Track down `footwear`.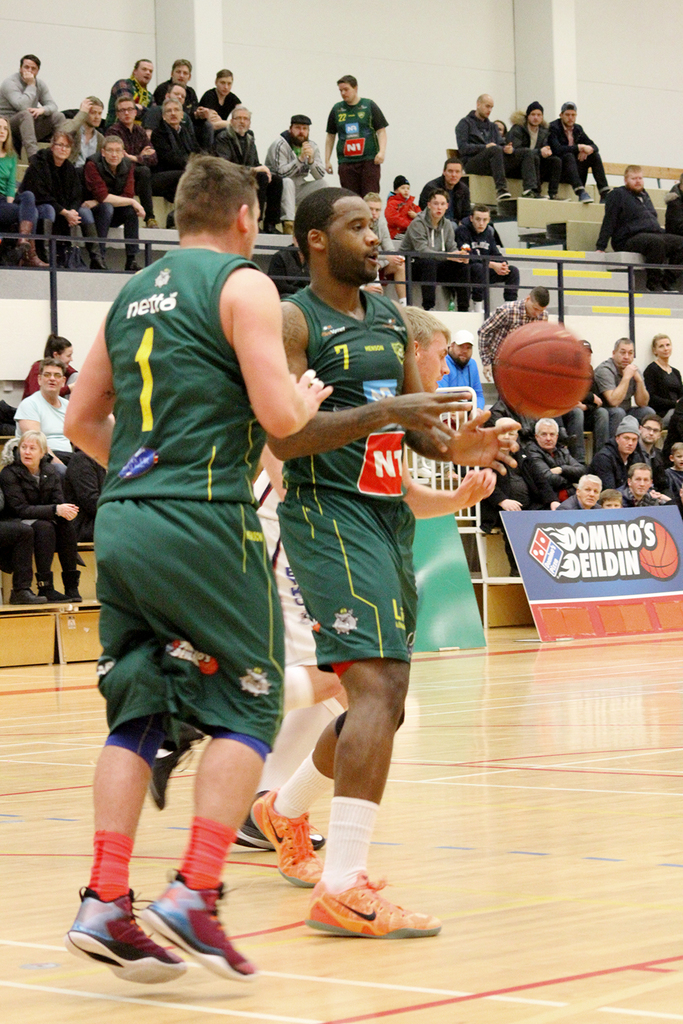
Tracked to detection(148, 869, 255, 986).
